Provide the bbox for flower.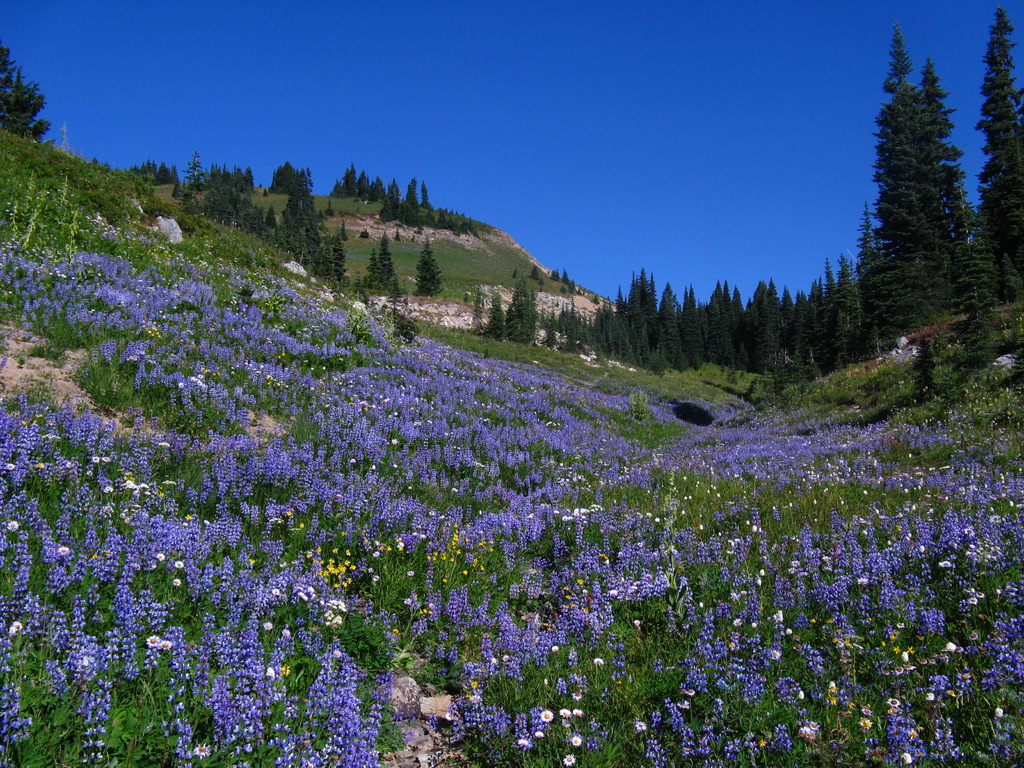
x1=542 y1=710 x2=551 y2=725.
